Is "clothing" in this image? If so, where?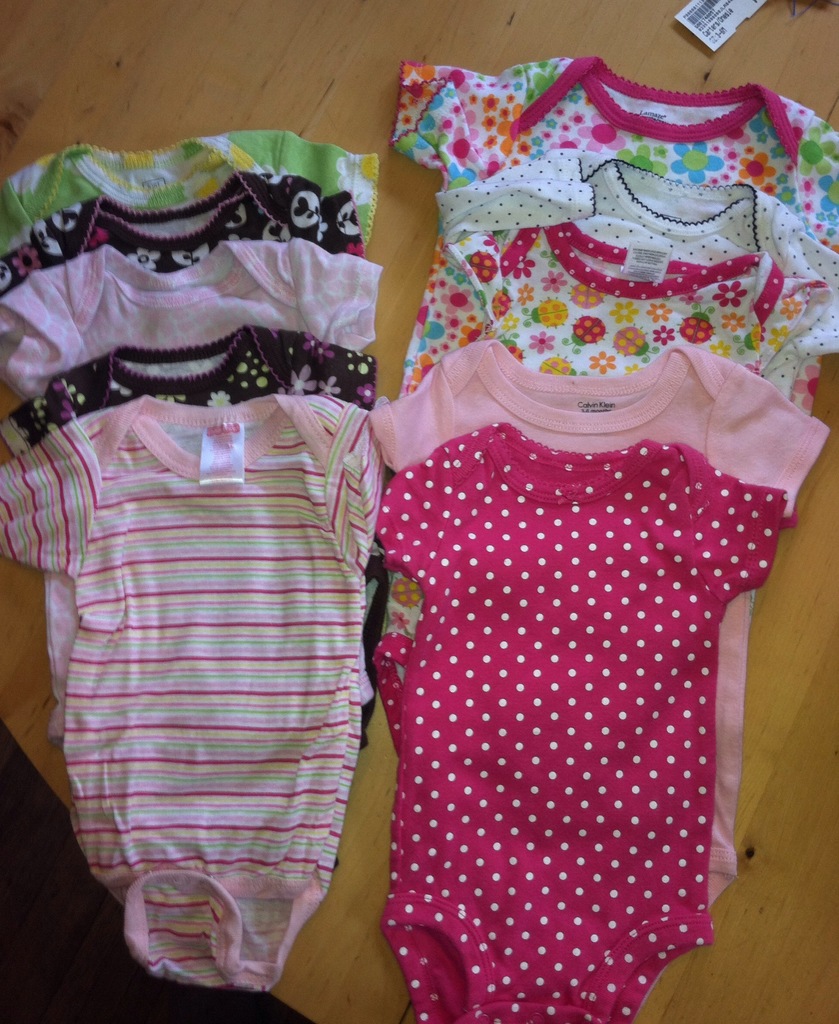
Yes, at region(401, 49, 838, 391).
